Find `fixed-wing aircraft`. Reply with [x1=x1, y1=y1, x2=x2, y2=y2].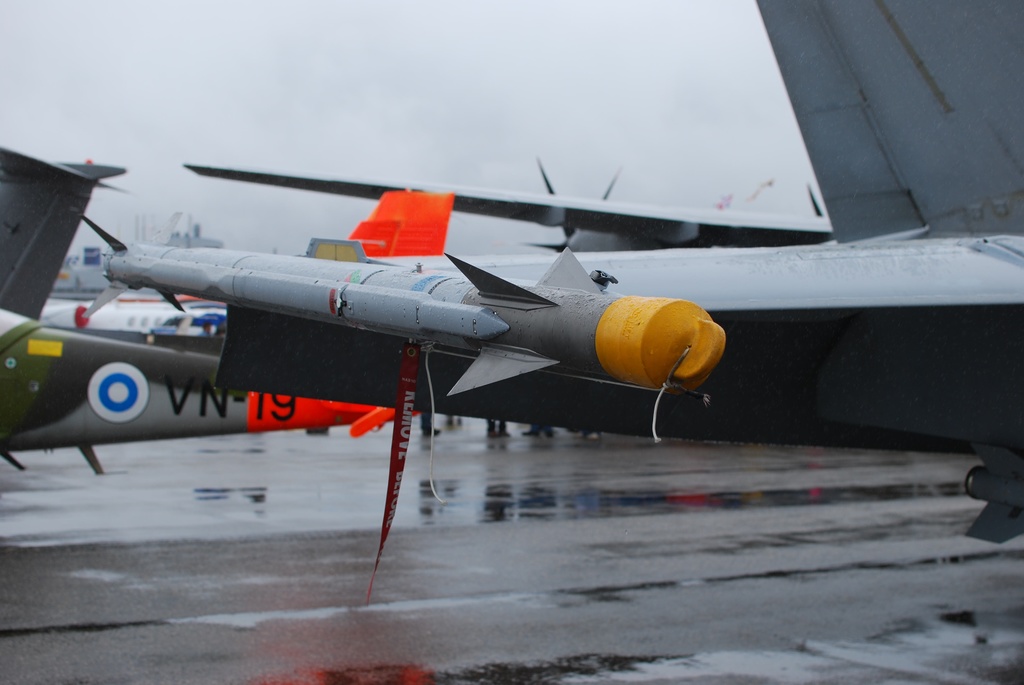
[x1=75, y1=0, x2=1023, y2=546].
